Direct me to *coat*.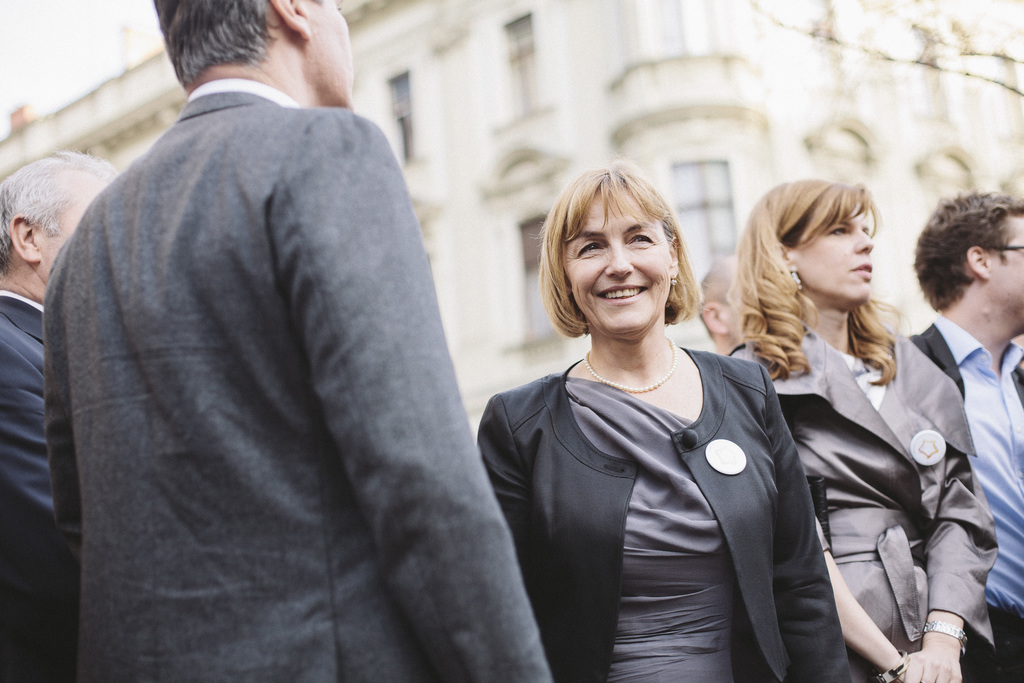
Direction: 58:72:563:682.
